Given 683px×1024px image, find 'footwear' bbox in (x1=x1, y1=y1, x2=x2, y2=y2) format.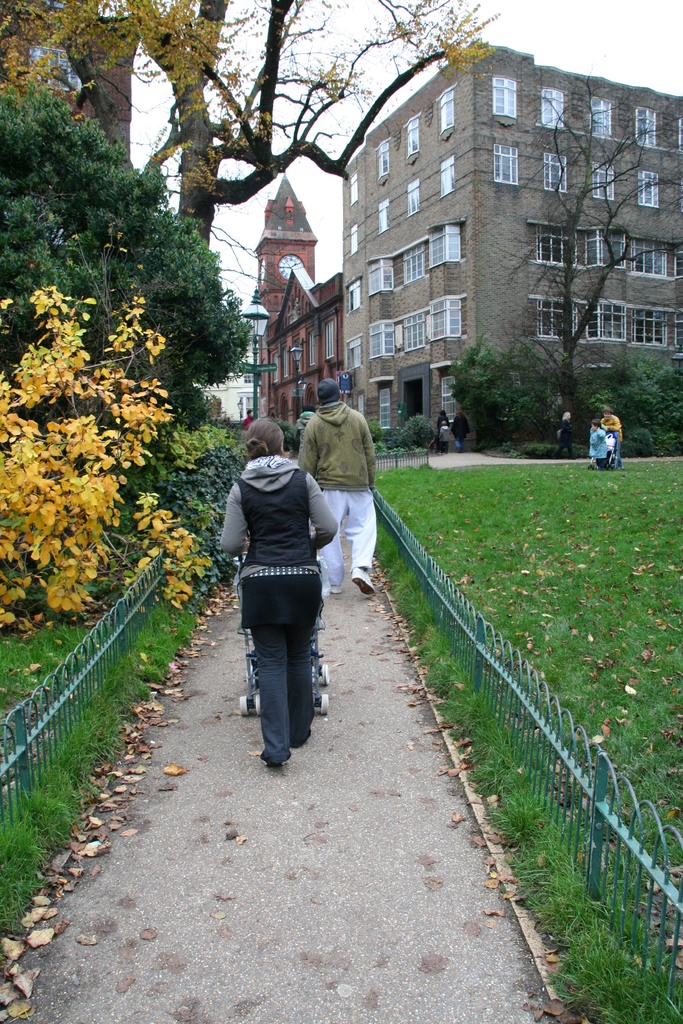
(x1=257, y1=739, x2=286, y2=764).
